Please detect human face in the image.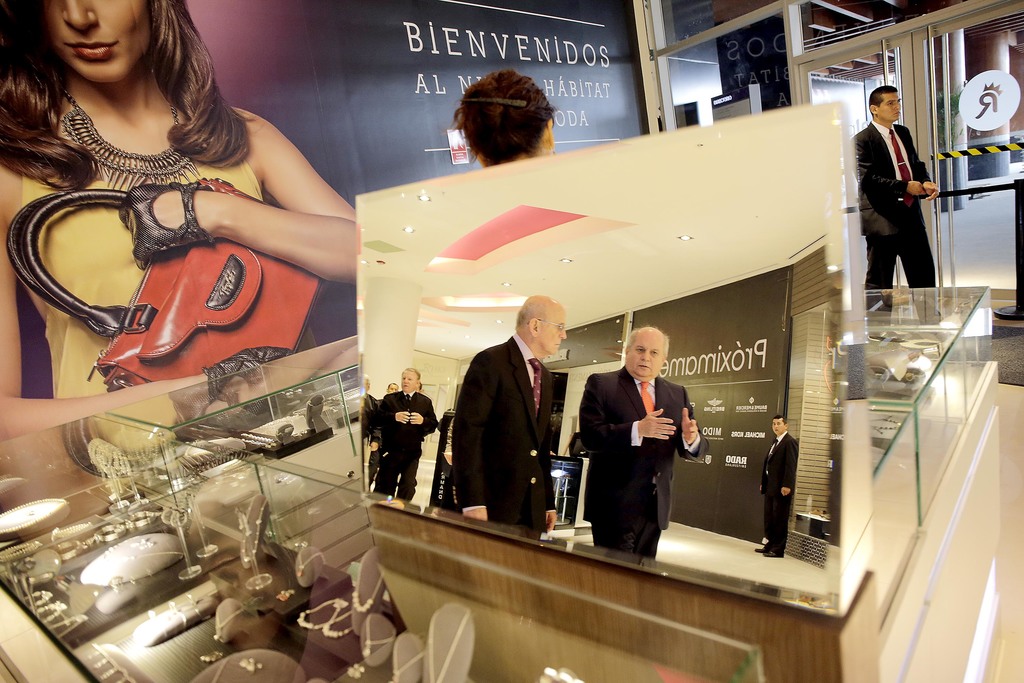
[771,420,785,436].
